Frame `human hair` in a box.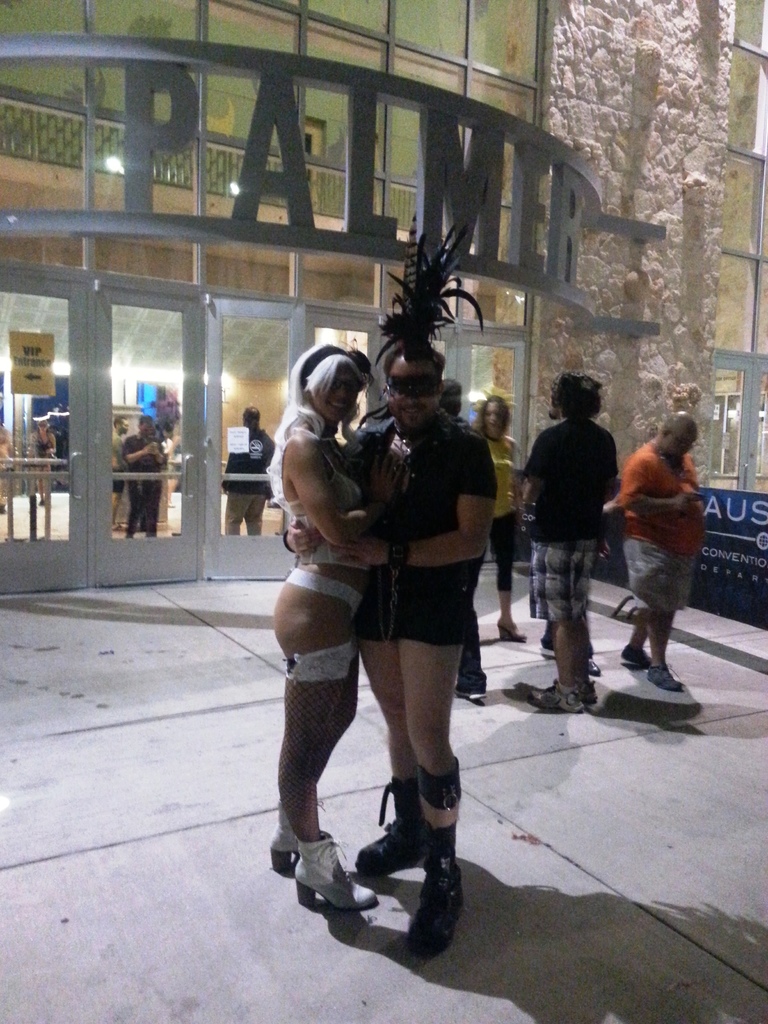
[387,342,450,384].
